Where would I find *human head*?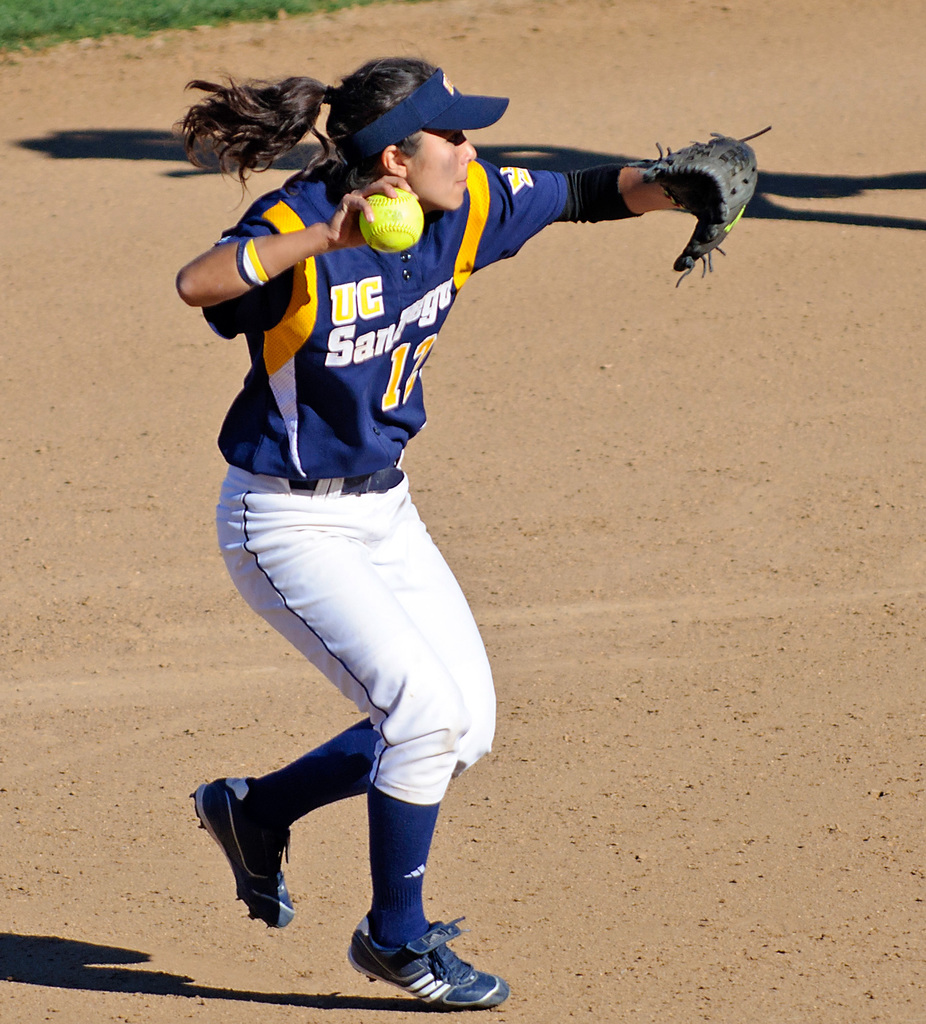
At bbox=[300, 57, 510, 205].
